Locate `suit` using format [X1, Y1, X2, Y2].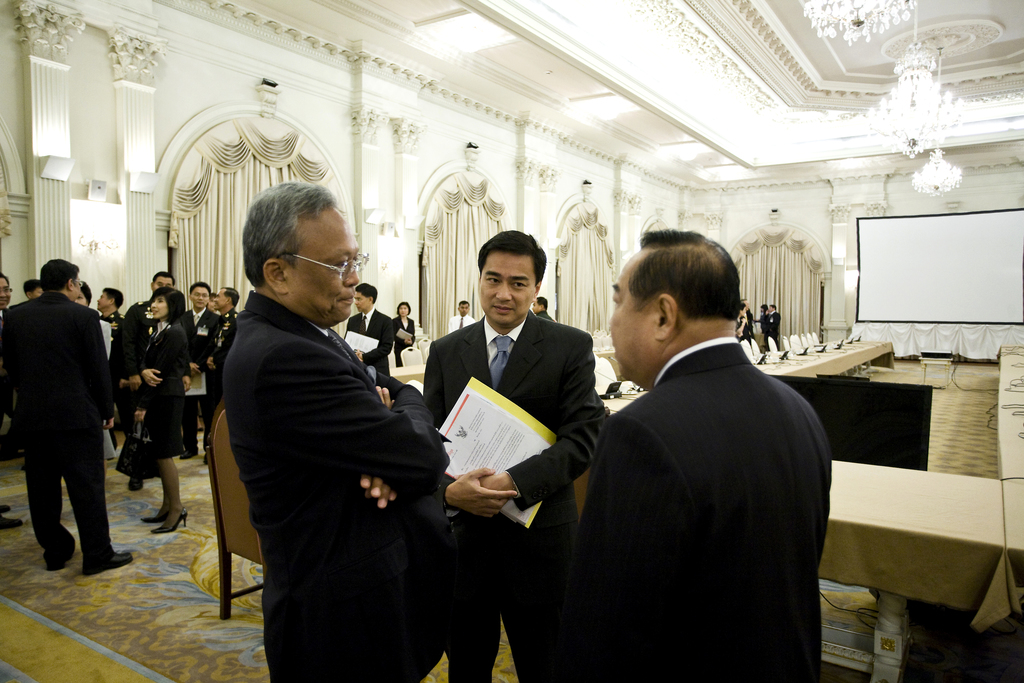
[575, 339, 832, 682].
